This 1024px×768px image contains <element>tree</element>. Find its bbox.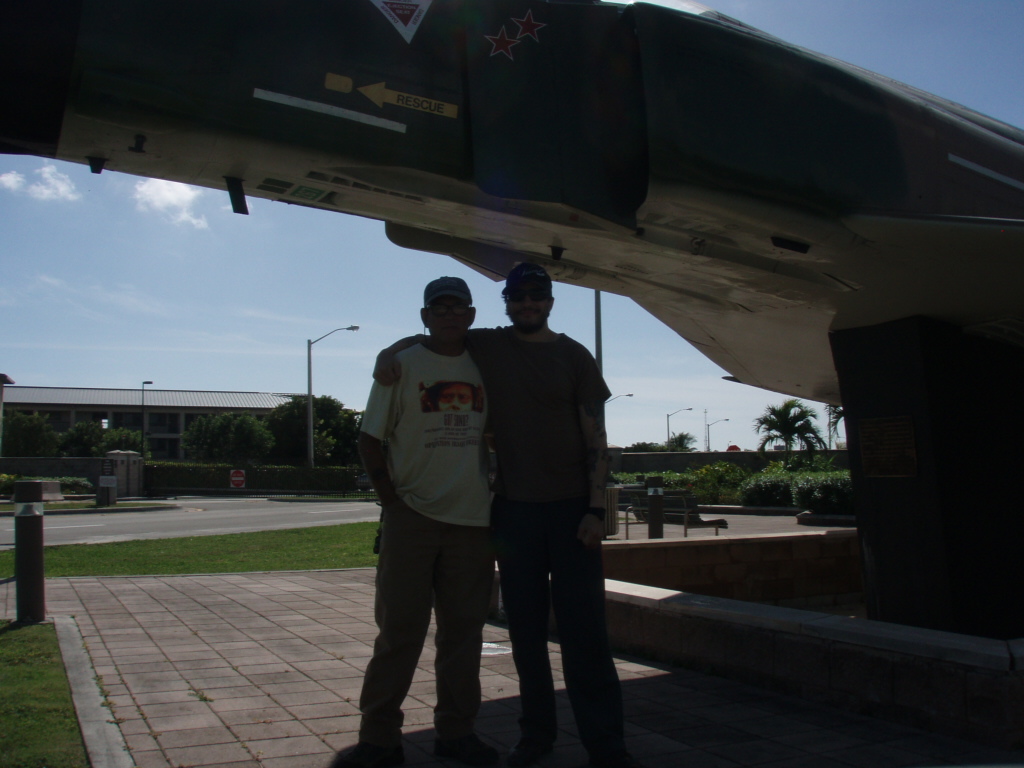
pyautogui.locateOnScreen(0, 409, 70, 467).
